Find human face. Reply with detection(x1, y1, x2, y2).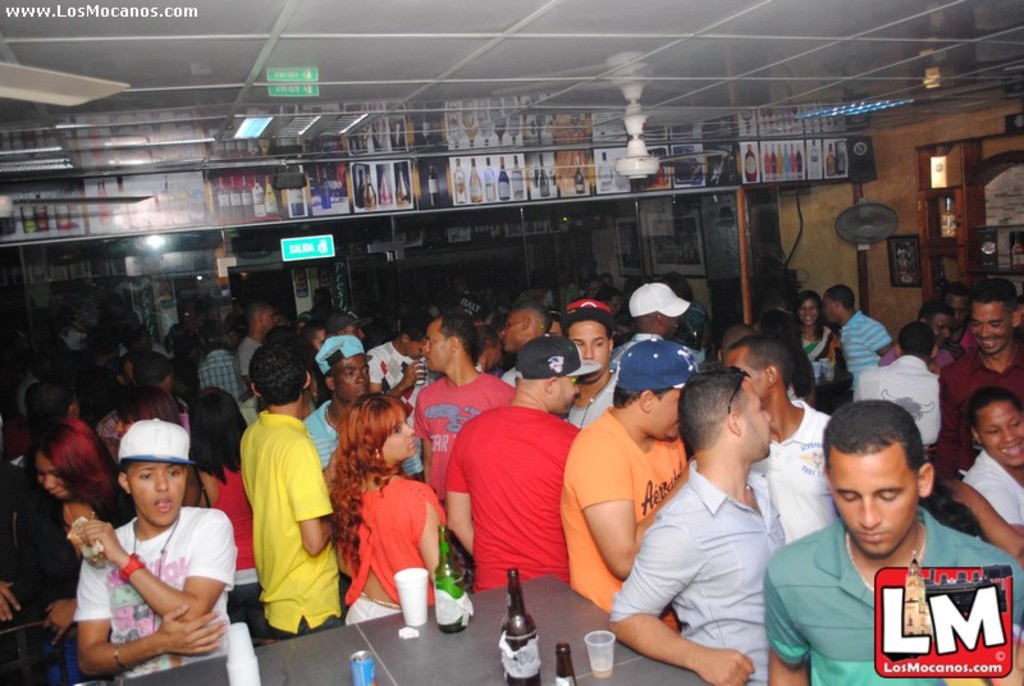
detection(970, 298, 1009, 351).
